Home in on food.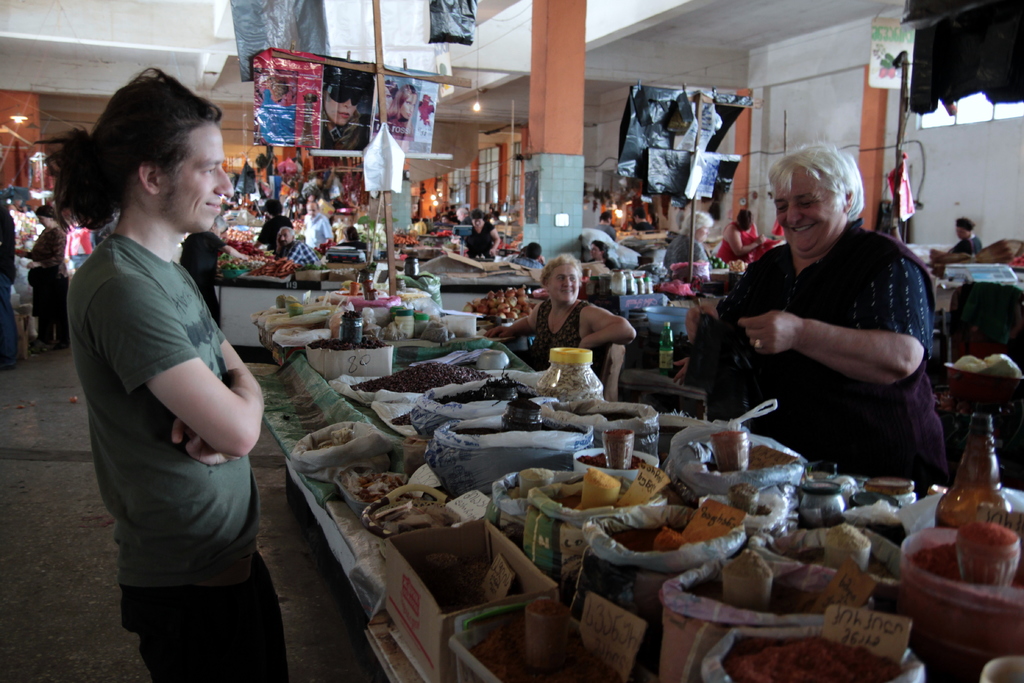
Homed in at {"x1": 200, "y1": 238, "x2": 319, "y2": 280}.
